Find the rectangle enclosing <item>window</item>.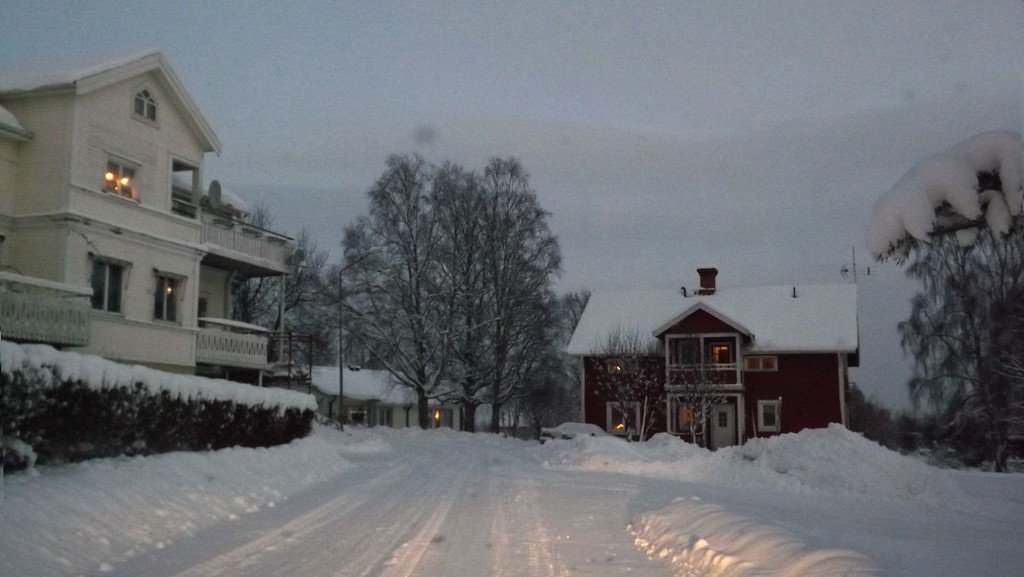
(left=606, top=401, right=644, bottom=437).
